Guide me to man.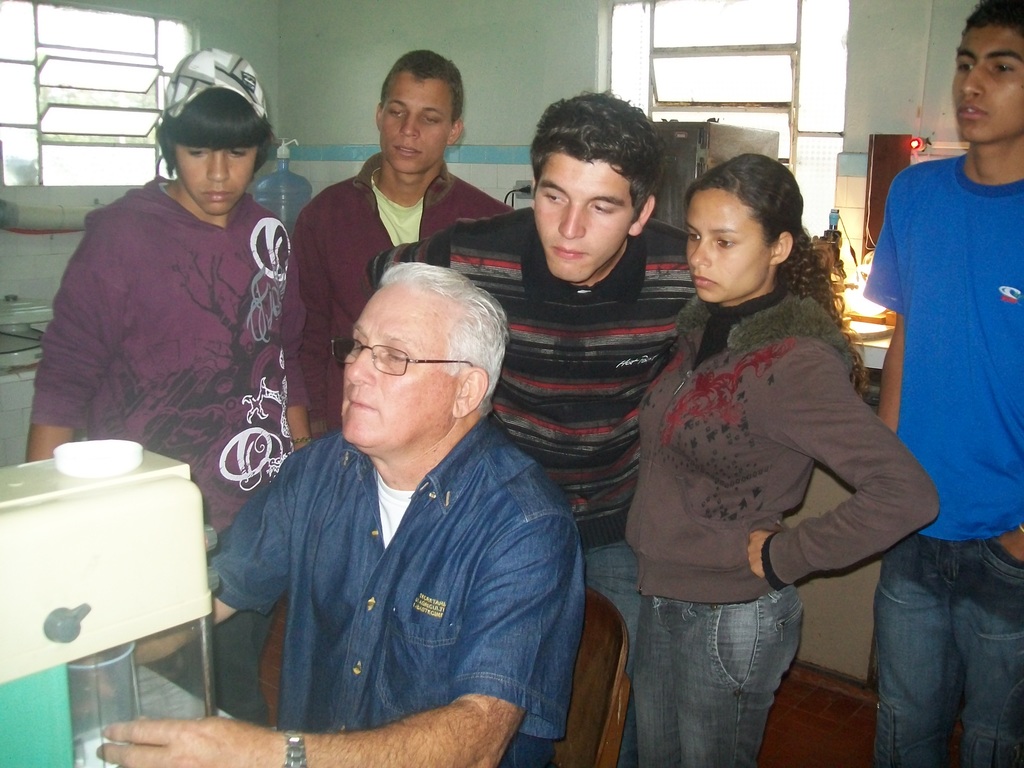
Guidance: (24,45,303,700).
